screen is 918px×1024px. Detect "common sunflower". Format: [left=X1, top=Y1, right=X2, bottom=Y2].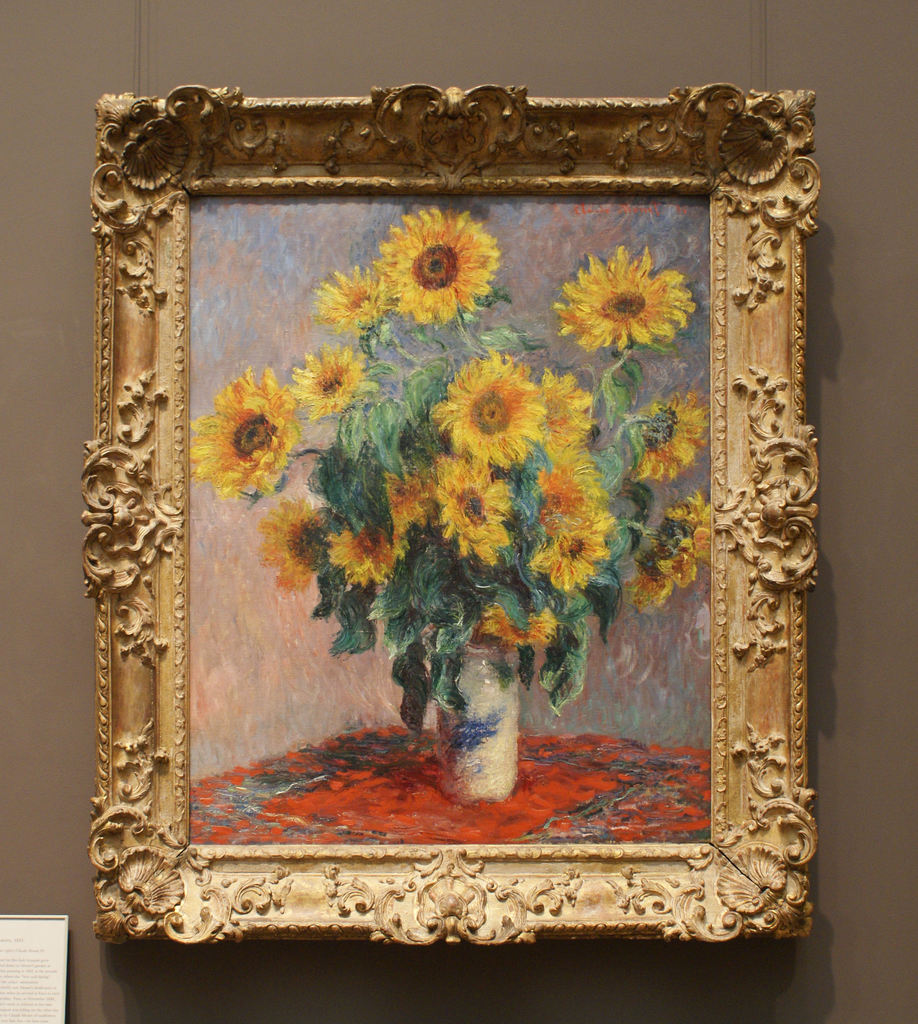
[left=314, top=267, right=392, bottom=335].
